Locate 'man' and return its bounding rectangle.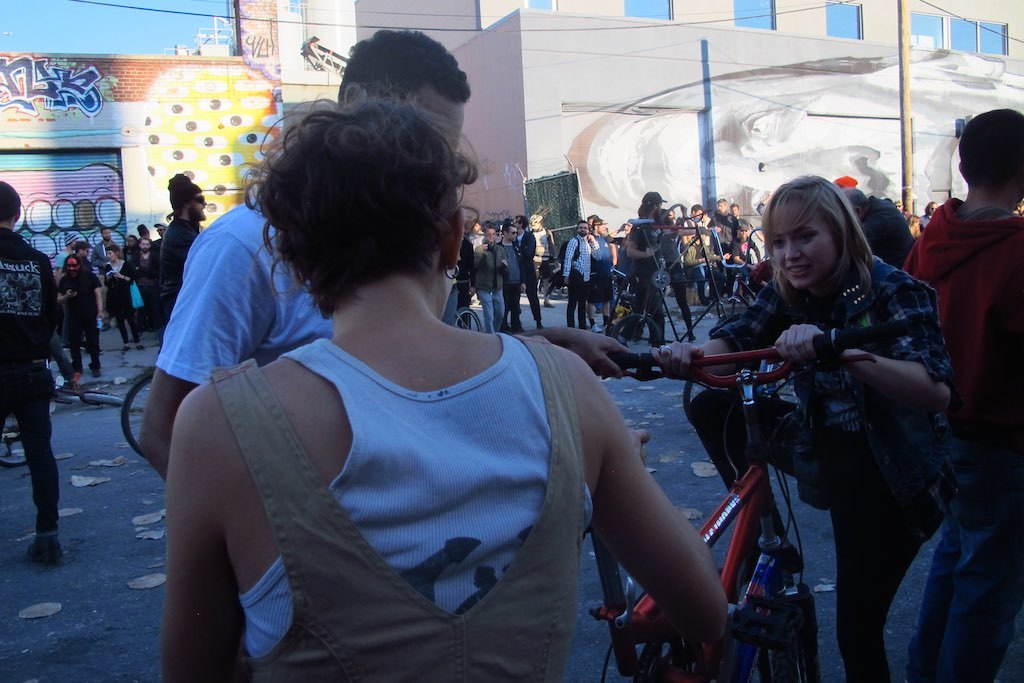
(139,27,635,477).
